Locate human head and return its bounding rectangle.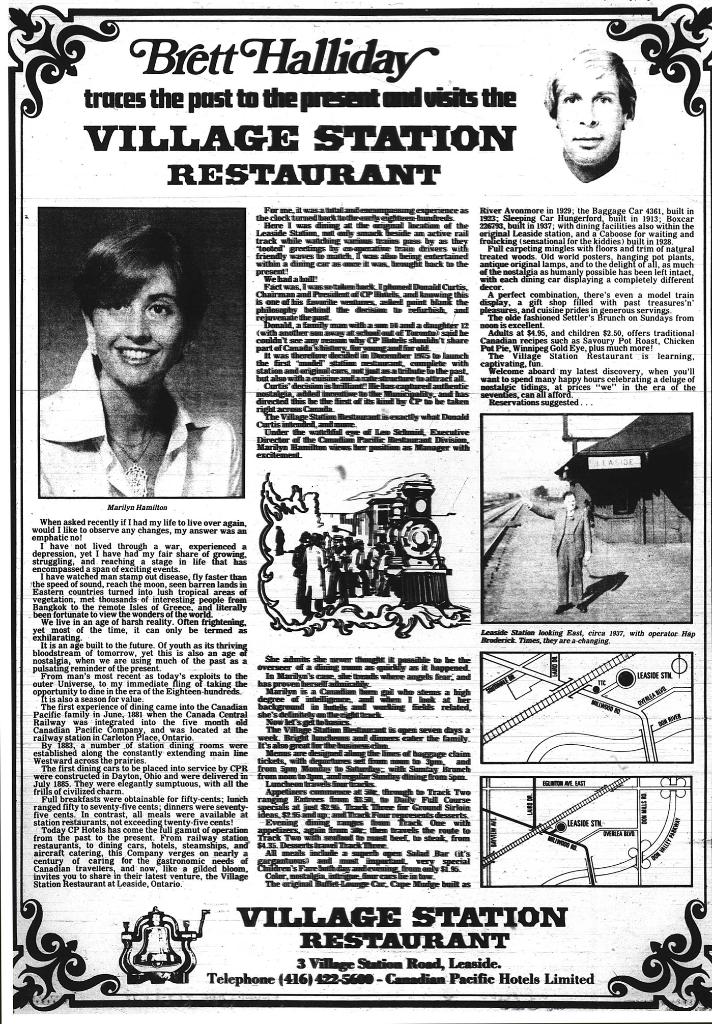
<bbox>542, 54, 634, 167</bbox>.
